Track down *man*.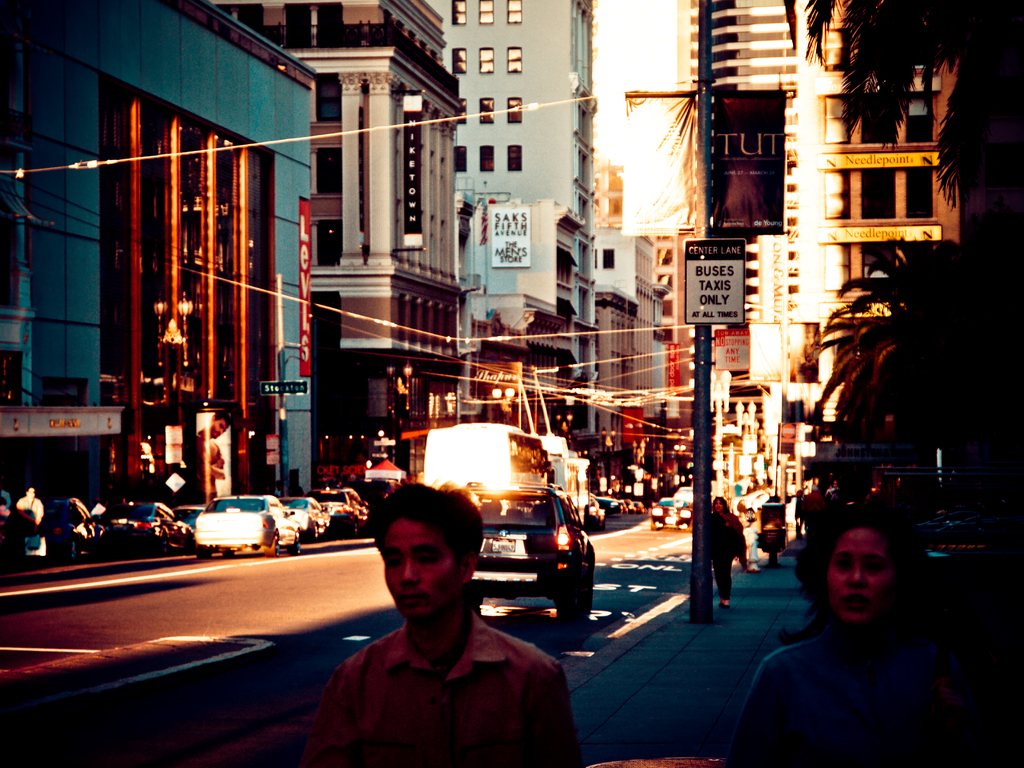
Tracked to [308, 476, 568, 767].
